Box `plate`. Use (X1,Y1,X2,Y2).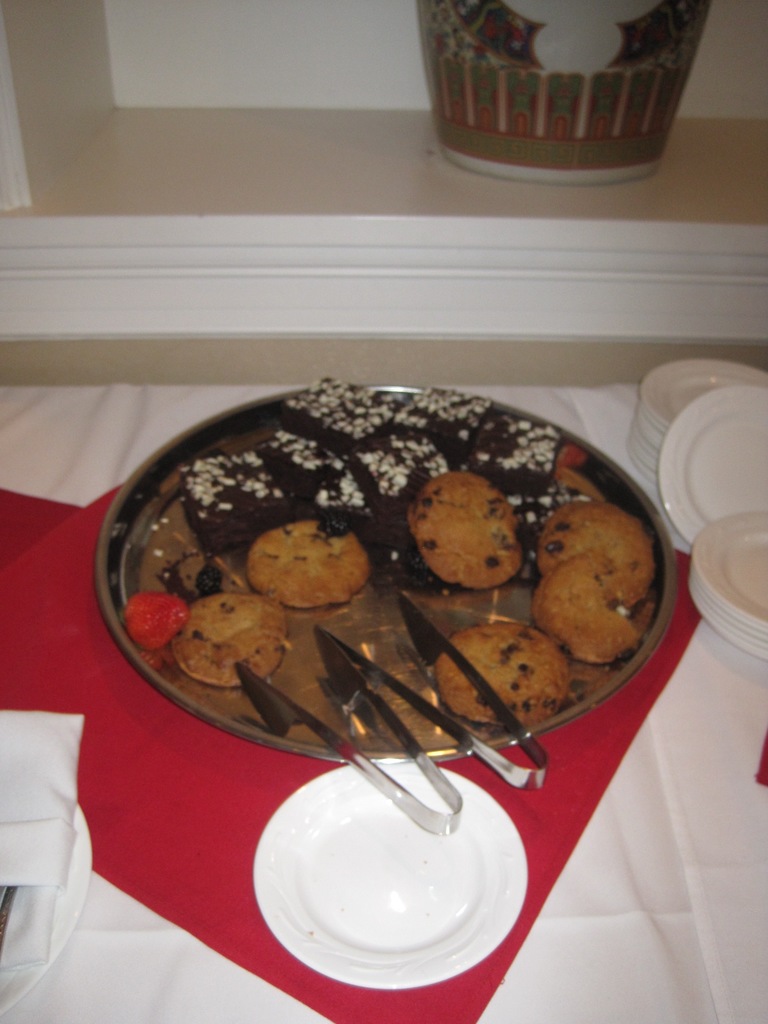
(91,386,677,764).
